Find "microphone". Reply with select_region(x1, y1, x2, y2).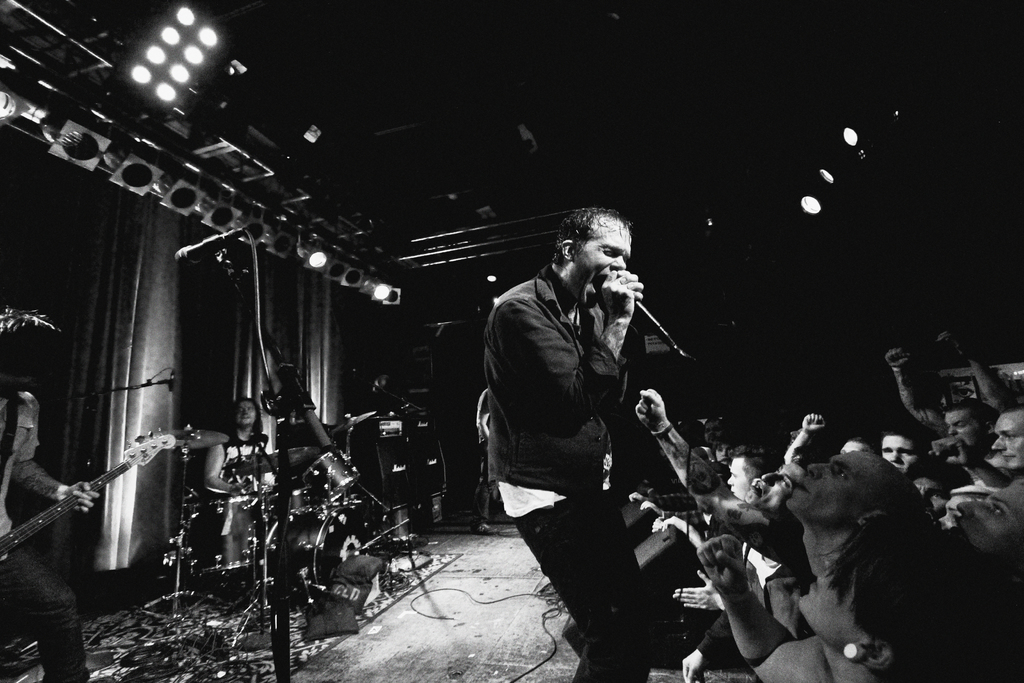
select_region(609, 280, 691, 371).
